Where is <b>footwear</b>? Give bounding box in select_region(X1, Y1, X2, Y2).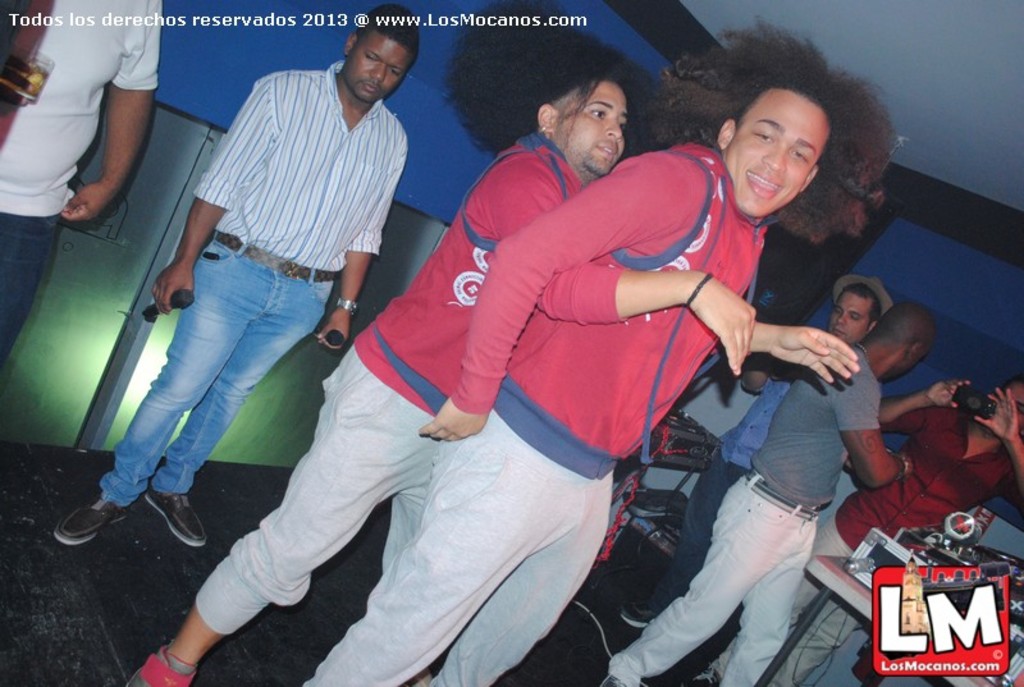
select_region(598, 672, 626, 686).
